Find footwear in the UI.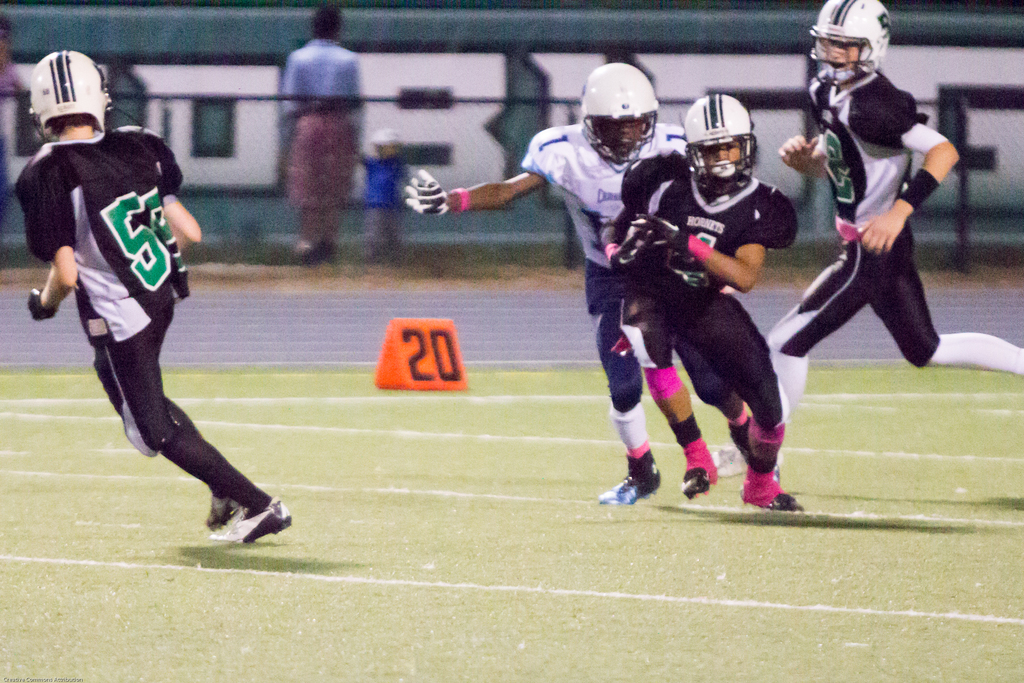
UI element at detection(205, 497, 292, 544).
